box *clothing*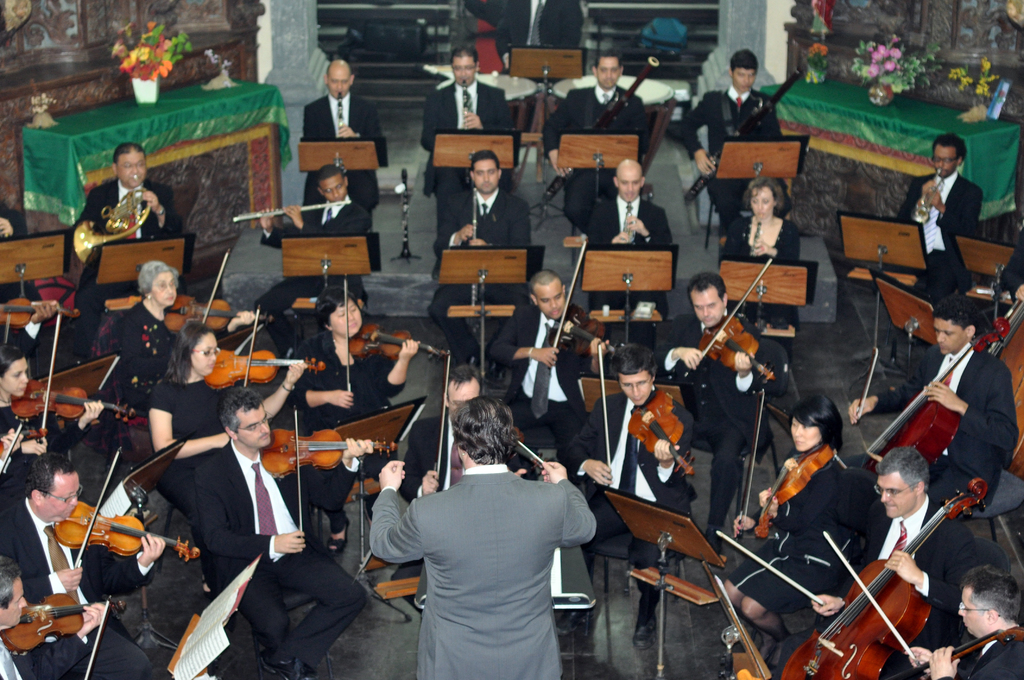
[x1=274, y1=326, x2=403, y2=530]
